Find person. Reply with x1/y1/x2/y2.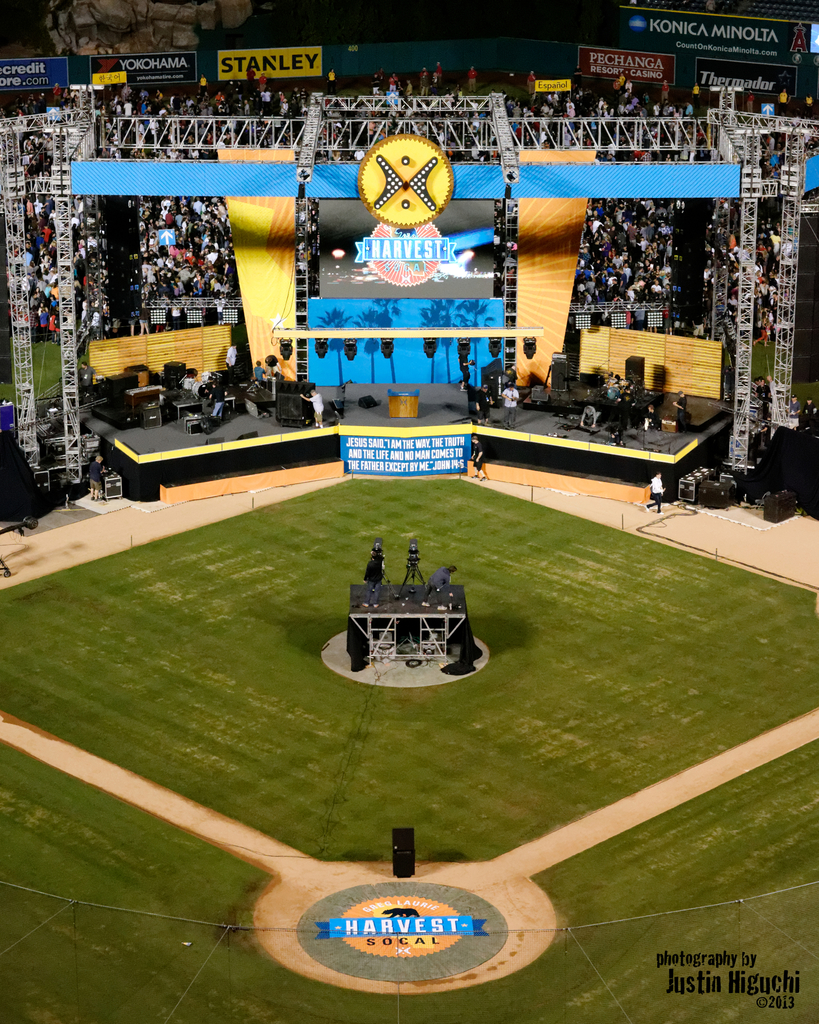
750/376/771/417.
